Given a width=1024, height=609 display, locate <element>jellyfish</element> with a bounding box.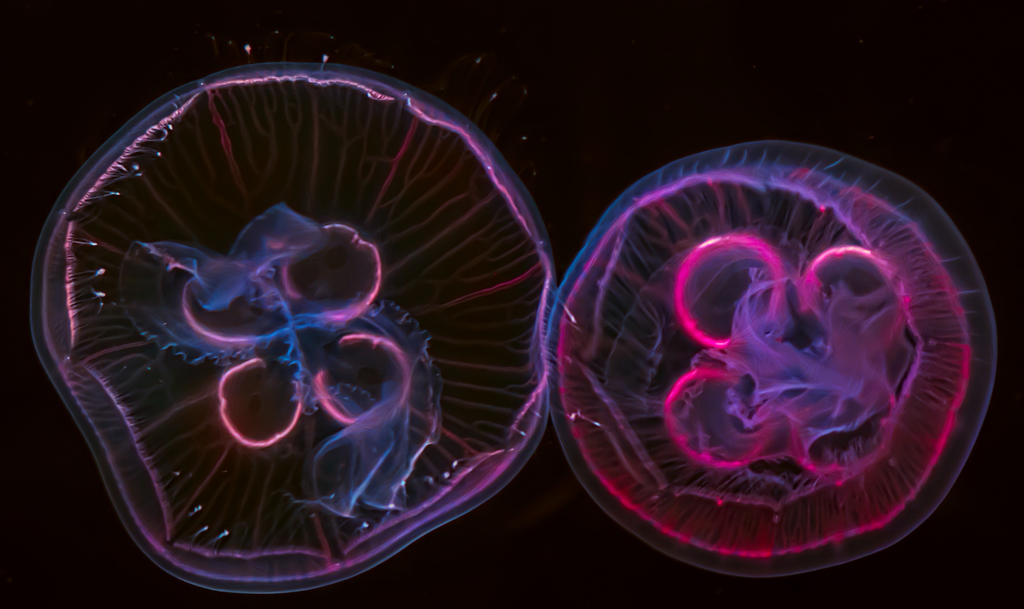
Located: [543,135,999,576].
